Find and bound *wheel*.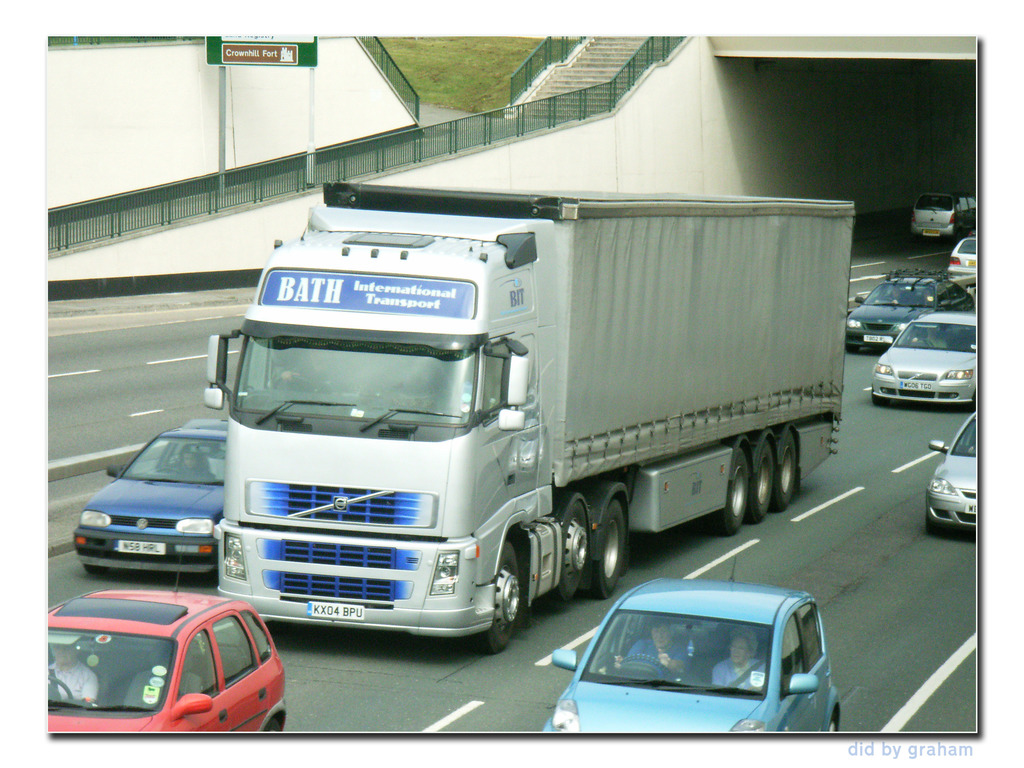
Bound: (x1=266, y1=717, x2=282, y2=733).
